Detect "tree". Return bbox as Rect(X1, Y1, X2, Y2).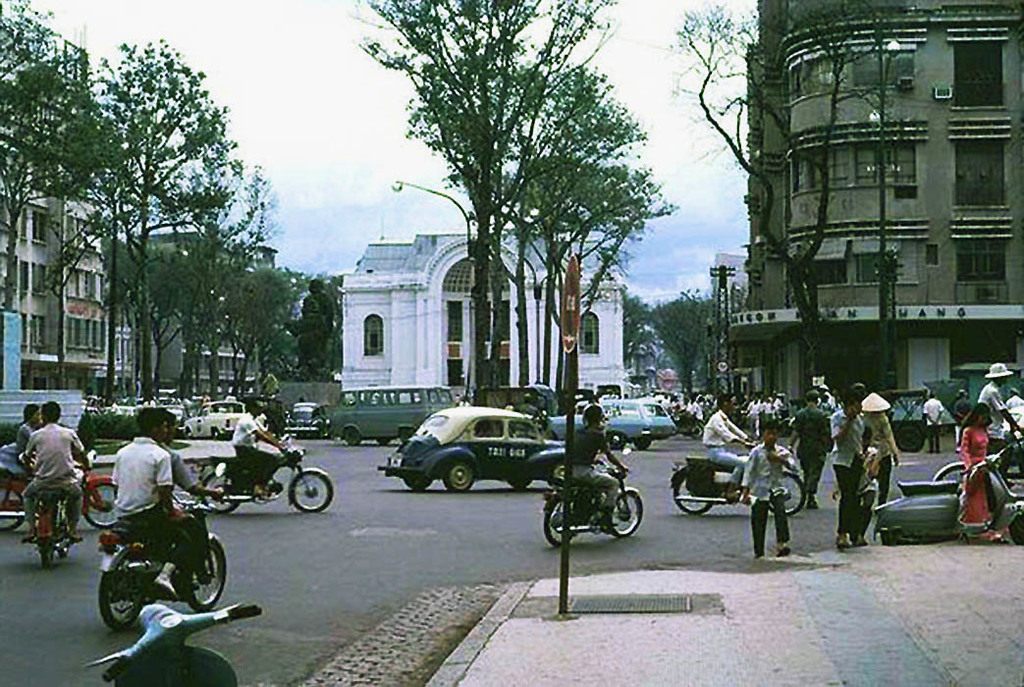
Rect(405, 60, 642, 384).
